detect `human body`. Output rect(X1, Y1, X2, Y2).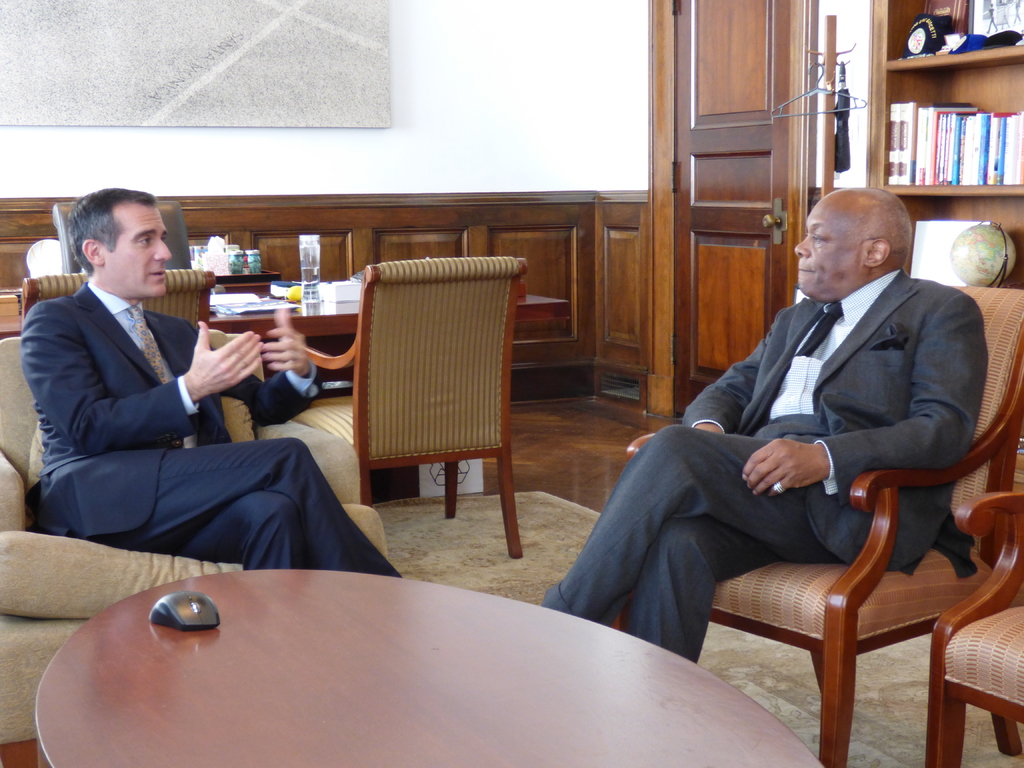
rect(28, 201, 330, 607).
